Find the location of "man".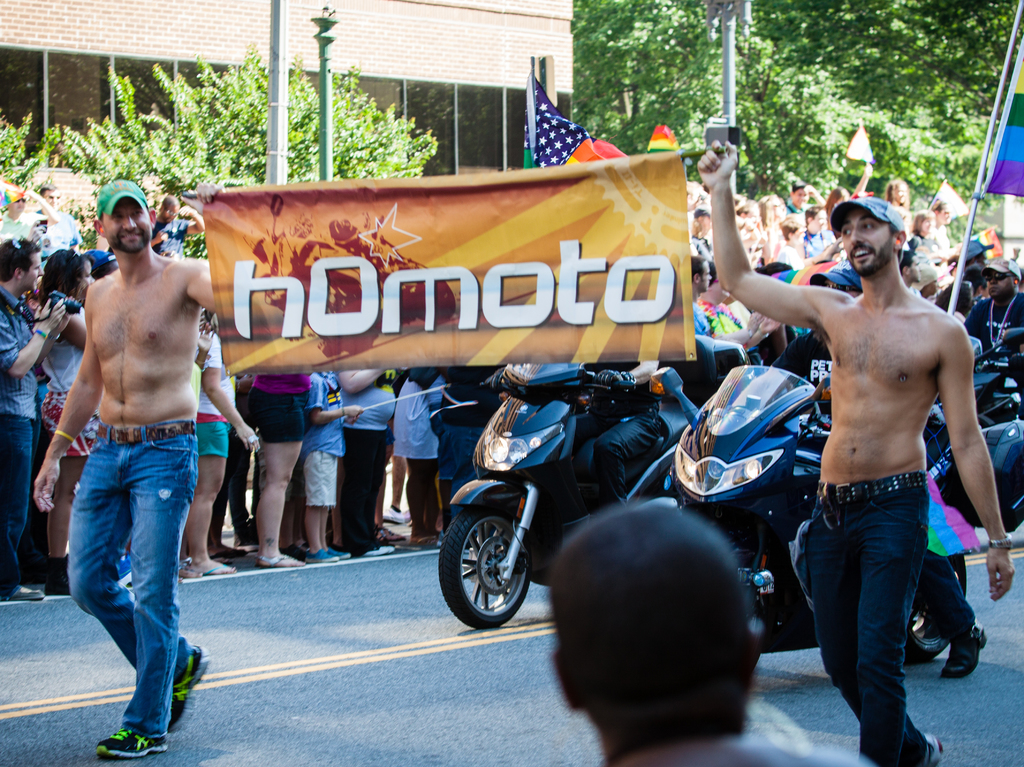
Location: 0 241 75 599.
